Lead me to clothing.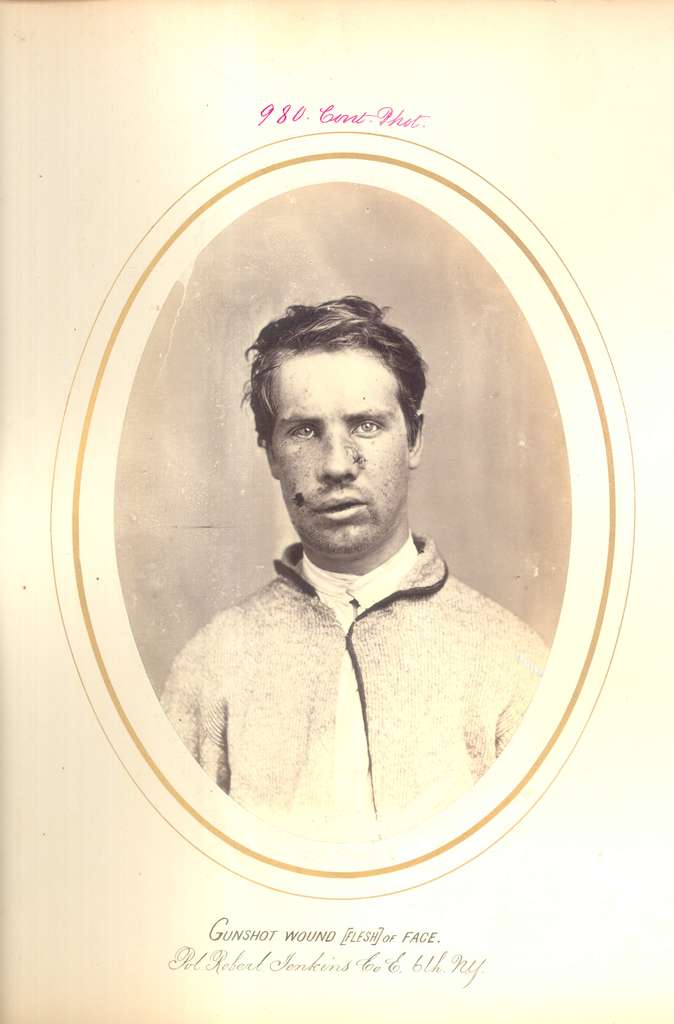
Lead to x1=158, y1=518, x2=566, y2=835.
